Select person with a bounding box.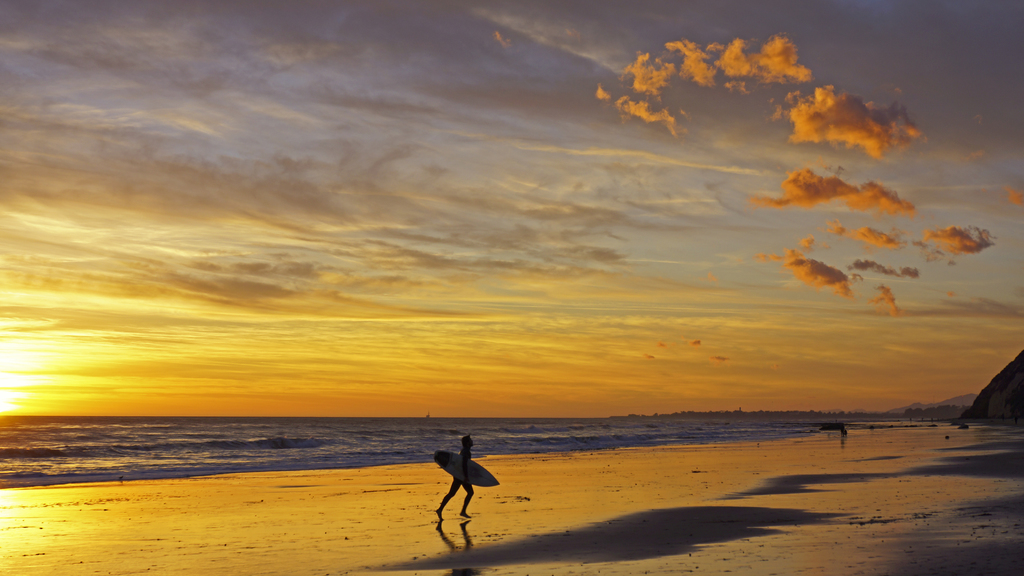
<bbox>432, 428, 479, 526</bbox>.
